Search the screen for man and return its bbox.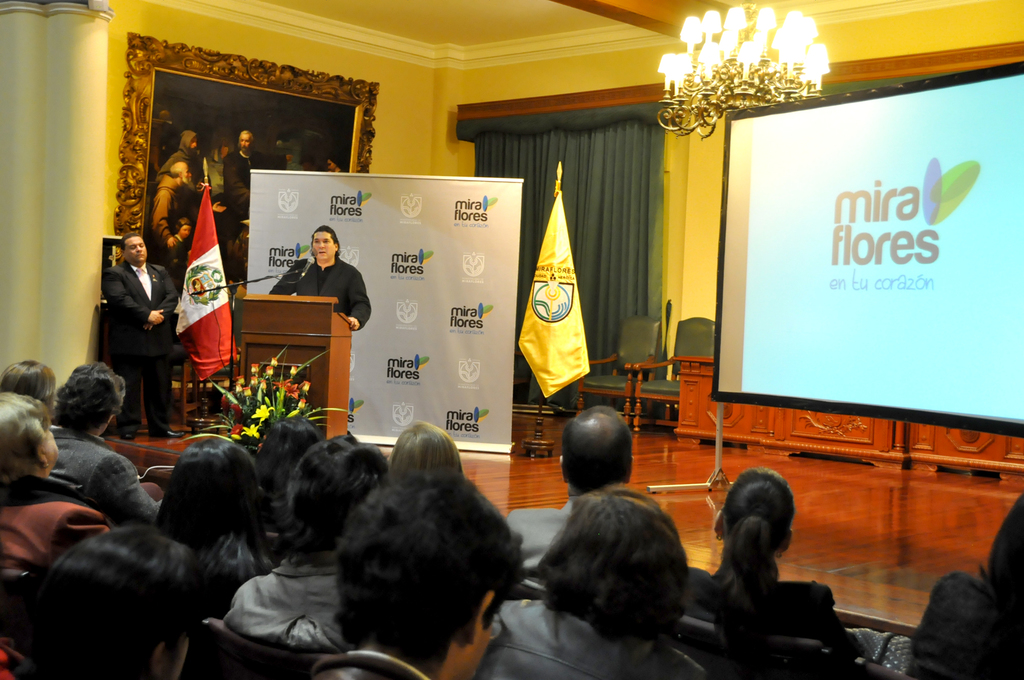
Found: x1=223 y1=128 x2=266 y2=241.
